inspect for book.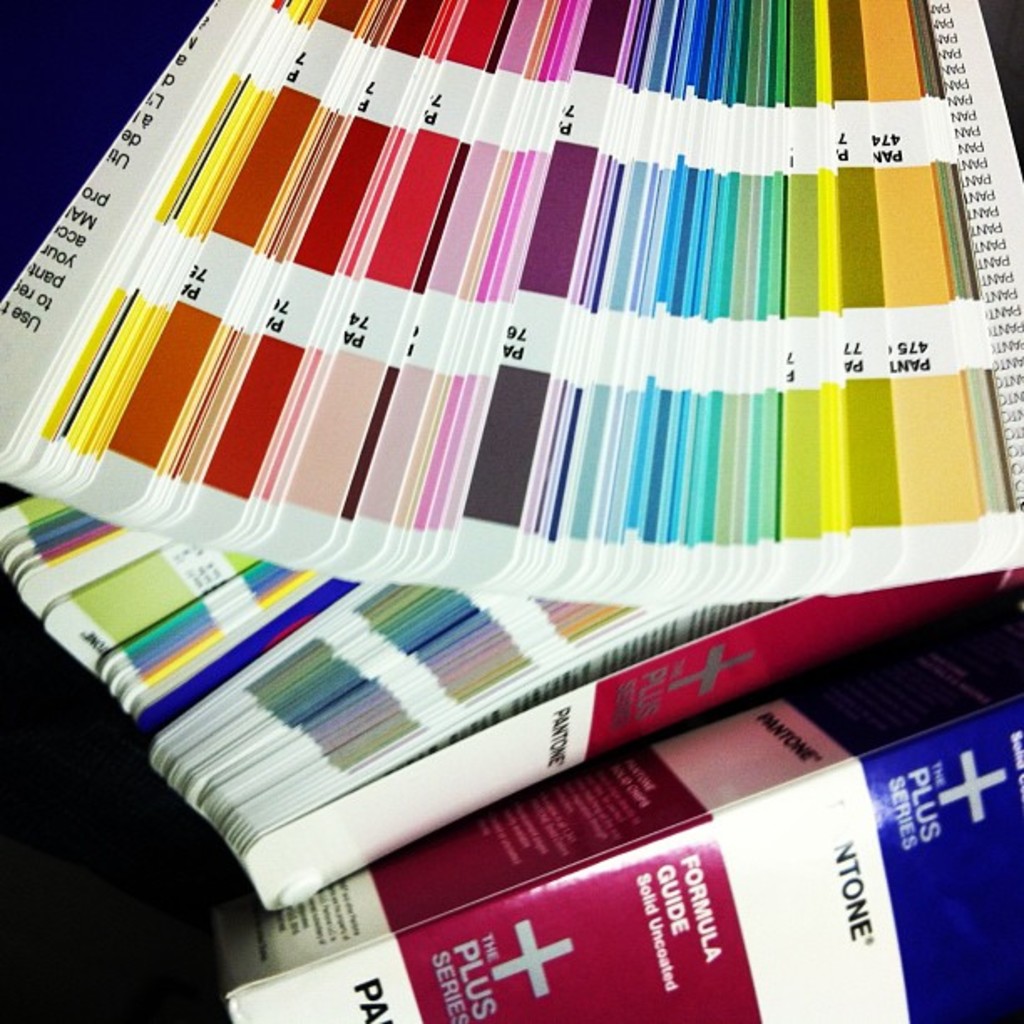
Inspection: {"x1": 228, "y1": 614, "x2": 1022, "y2": 1022}.
